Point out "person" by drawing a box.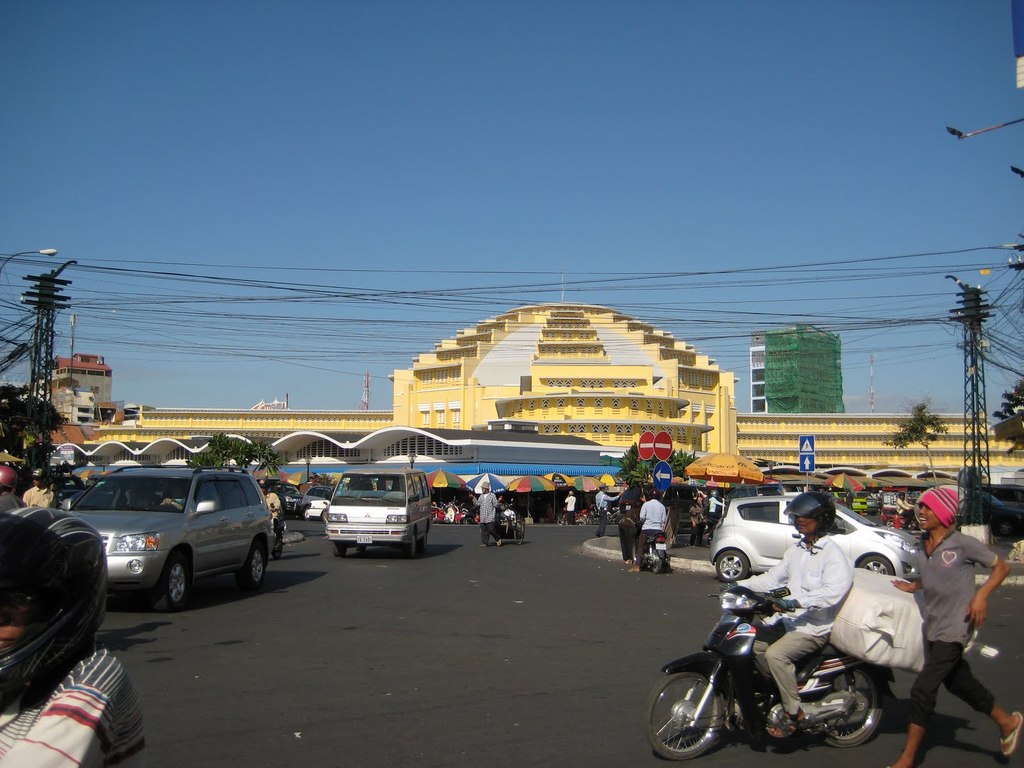
[466, 480, 504, 546].
